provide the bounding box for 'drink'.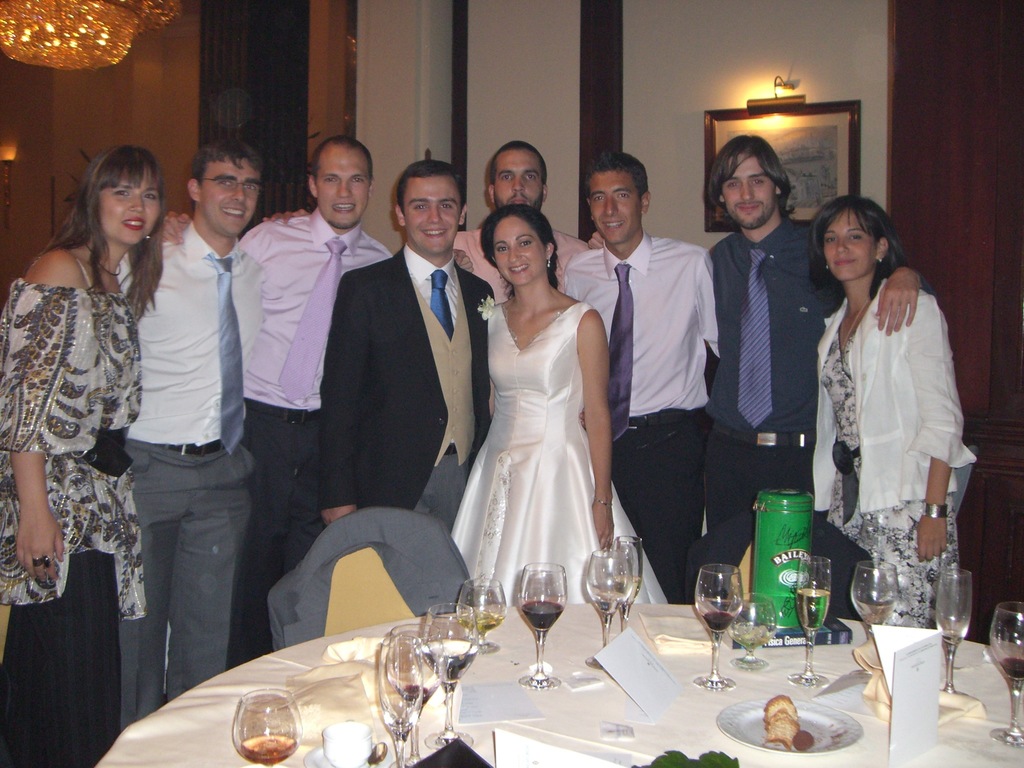
{"x1": 1003, "y1": 656, "x2": 1023, "y2": 682}.
